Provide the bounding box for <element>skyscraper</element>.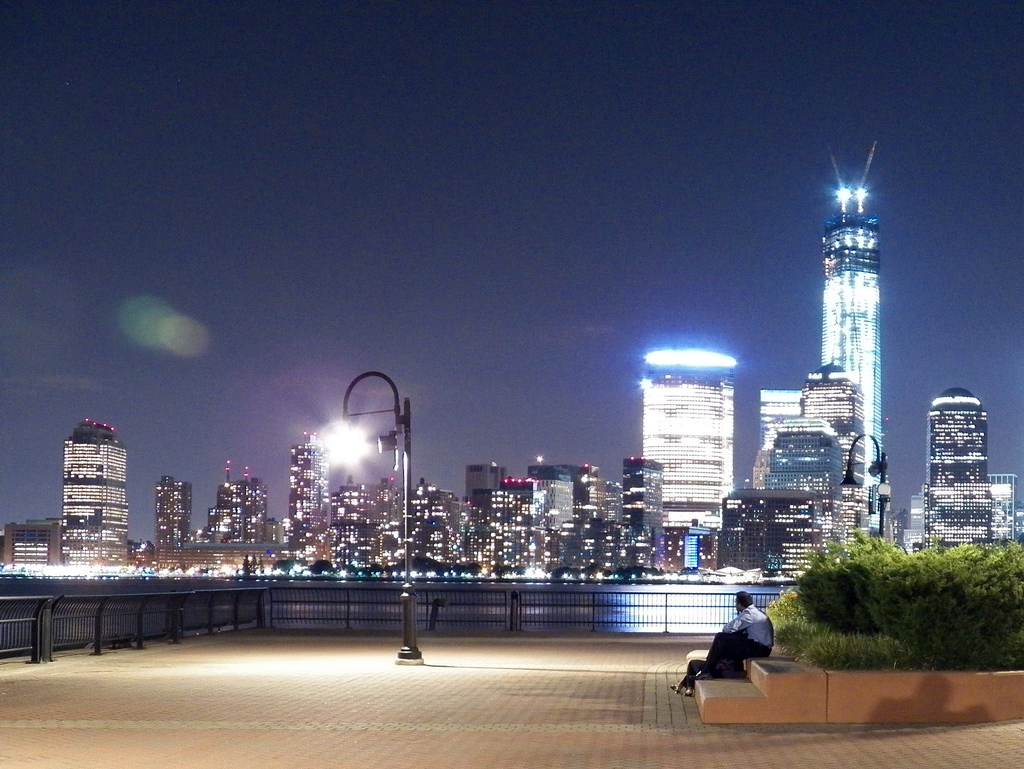
209 477 266 544.
